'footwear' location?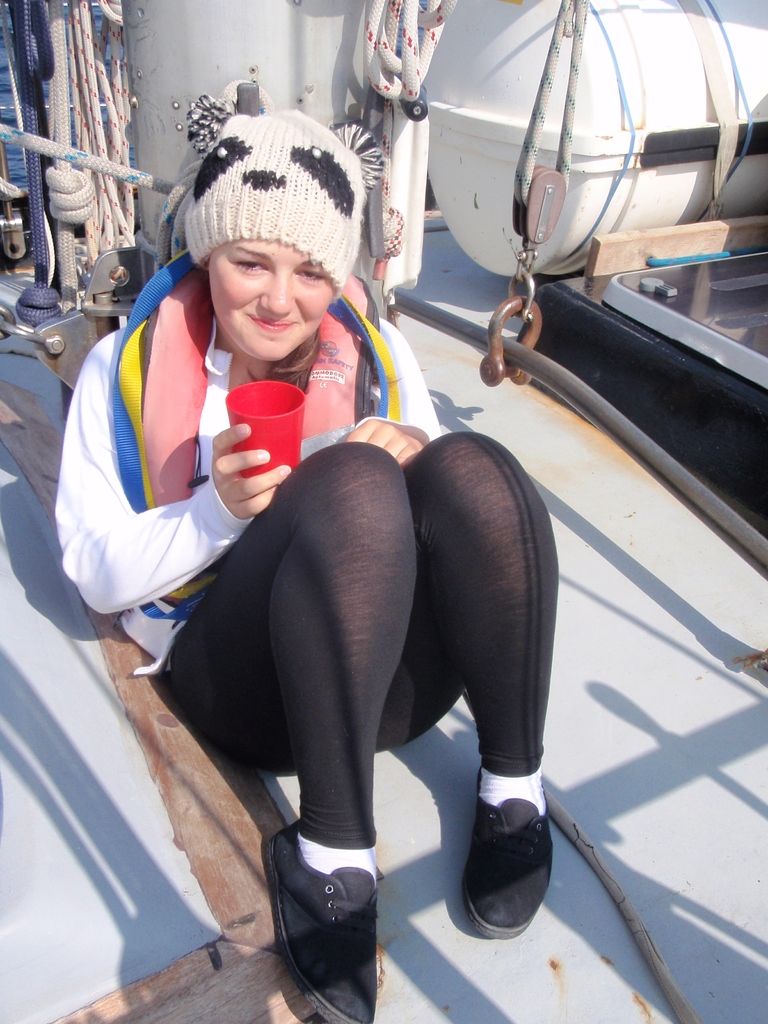
locate(458, 784, 554, 938)
